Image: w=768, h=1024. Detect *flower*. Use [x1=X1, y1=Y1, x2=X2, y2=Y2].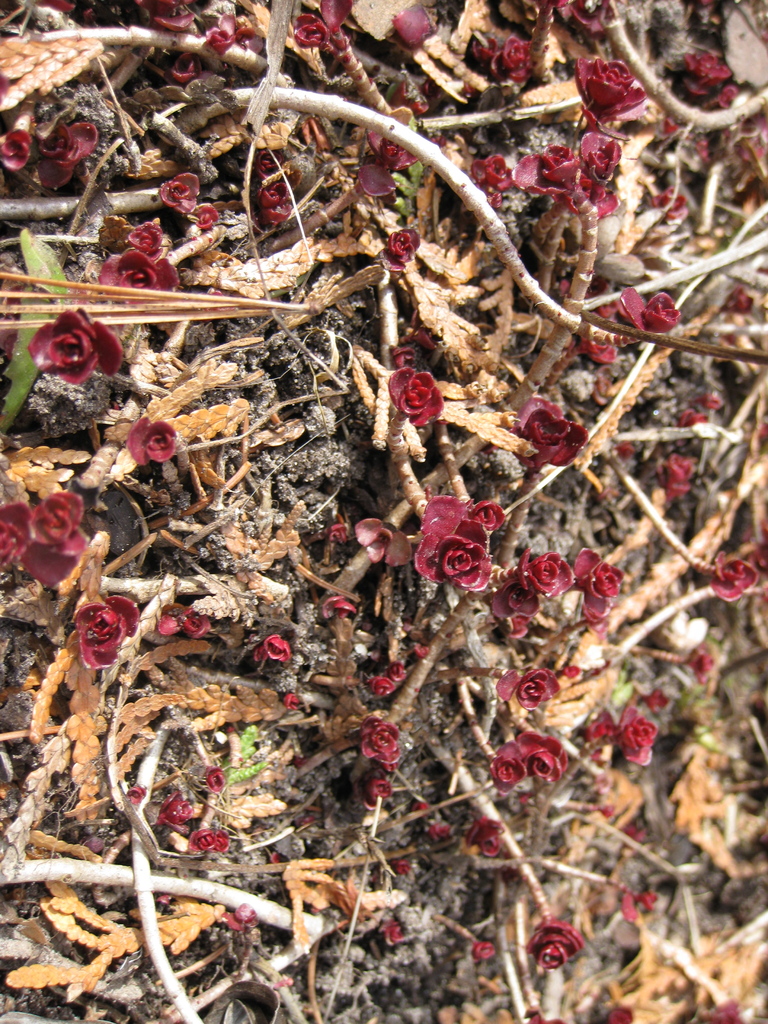
[x1=534, y1=925, x2=584, y2=972].
